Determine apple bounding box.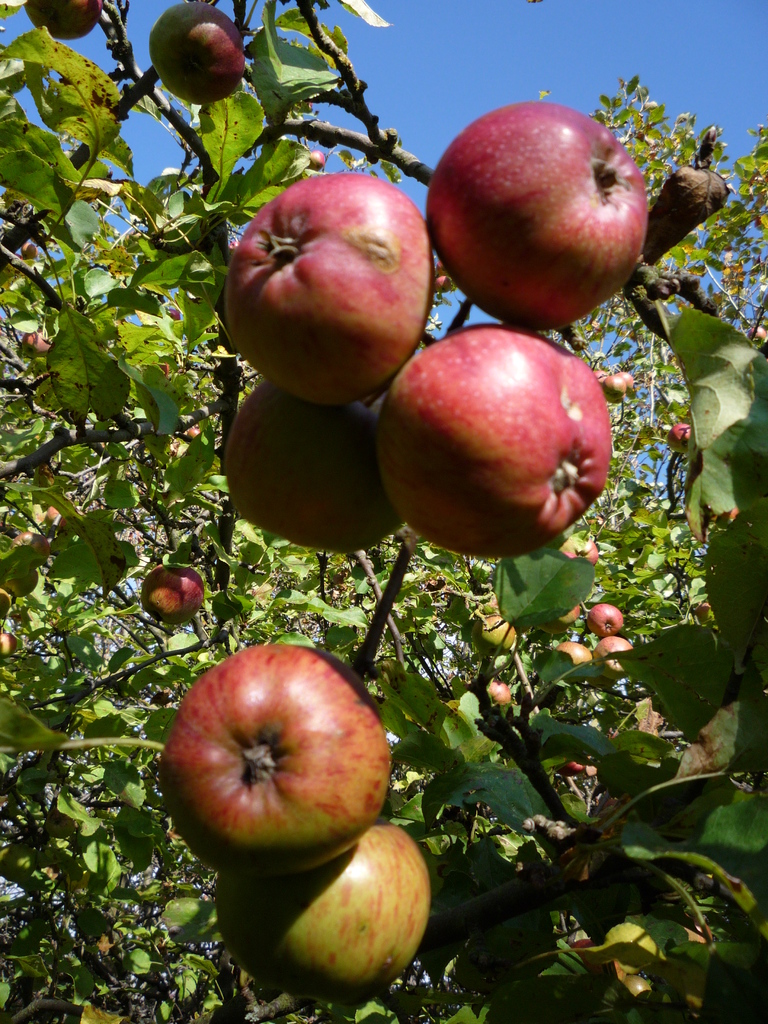
Determined: [472,620,515,653].
